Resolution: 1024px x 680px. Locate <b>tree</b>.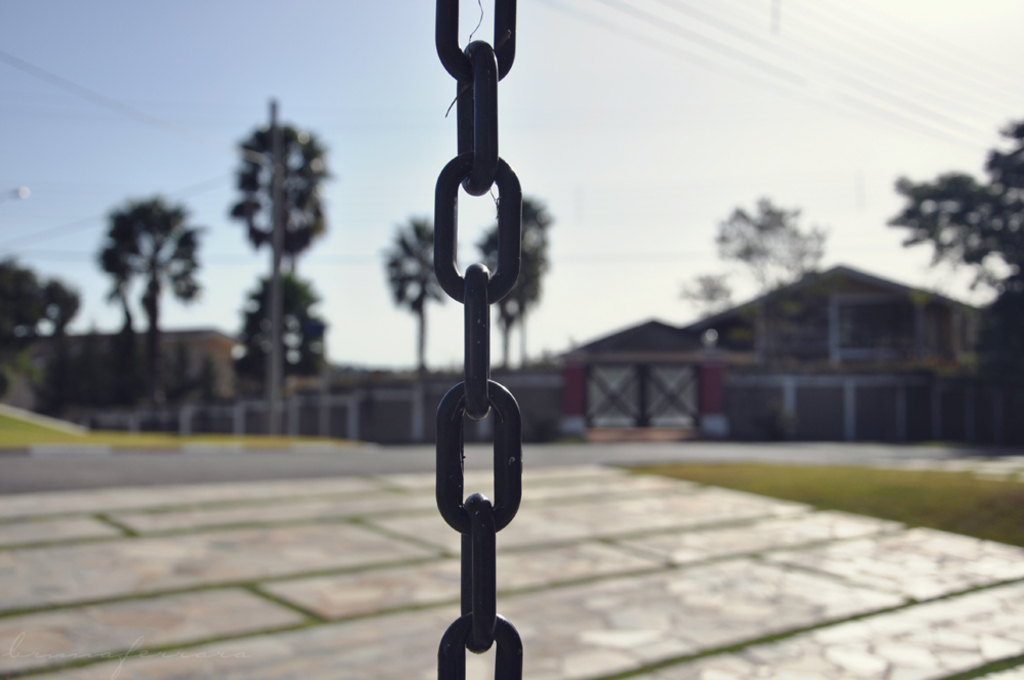
bbox=(379, 217, 456, 366).
